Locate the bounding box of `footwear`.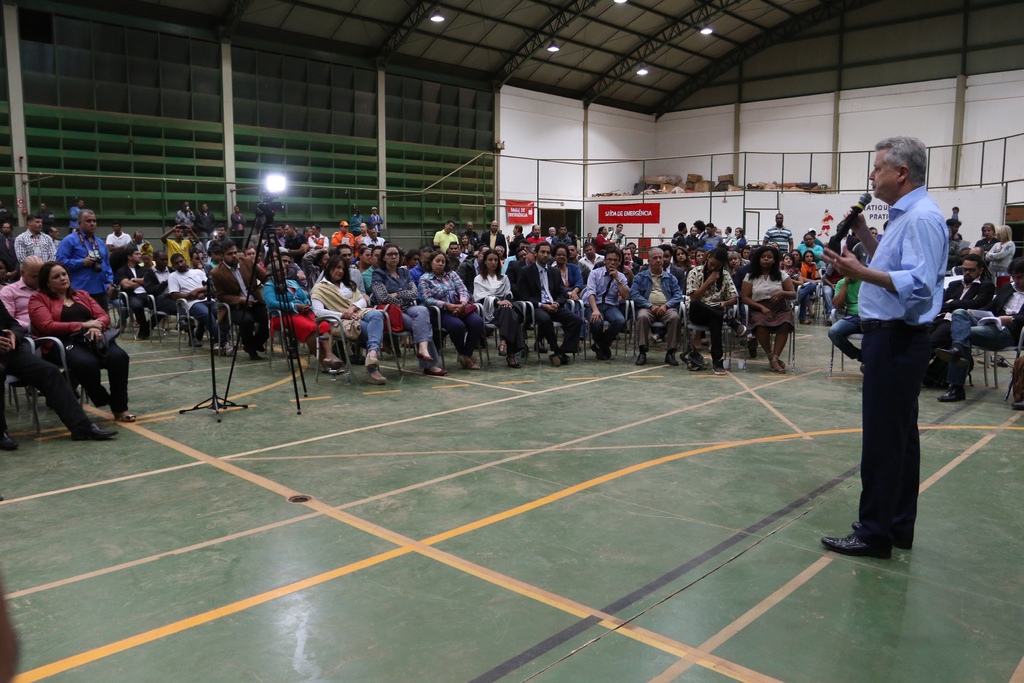
Bounding box: [left=557, top=352, right=571, bottom=364].
